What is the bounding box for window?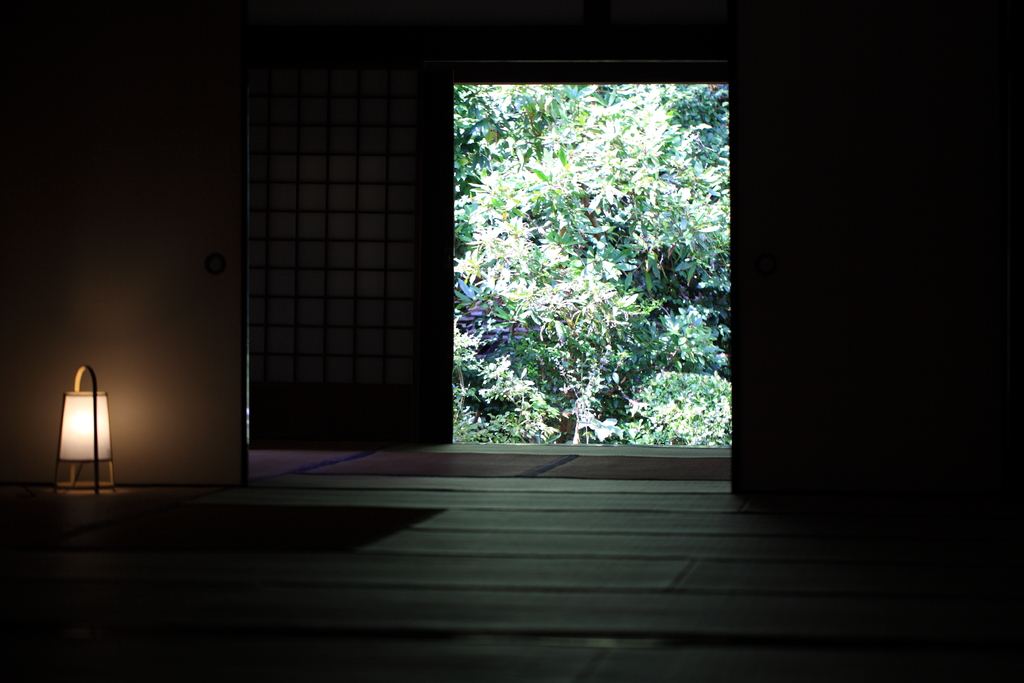
431:23:761:475.
